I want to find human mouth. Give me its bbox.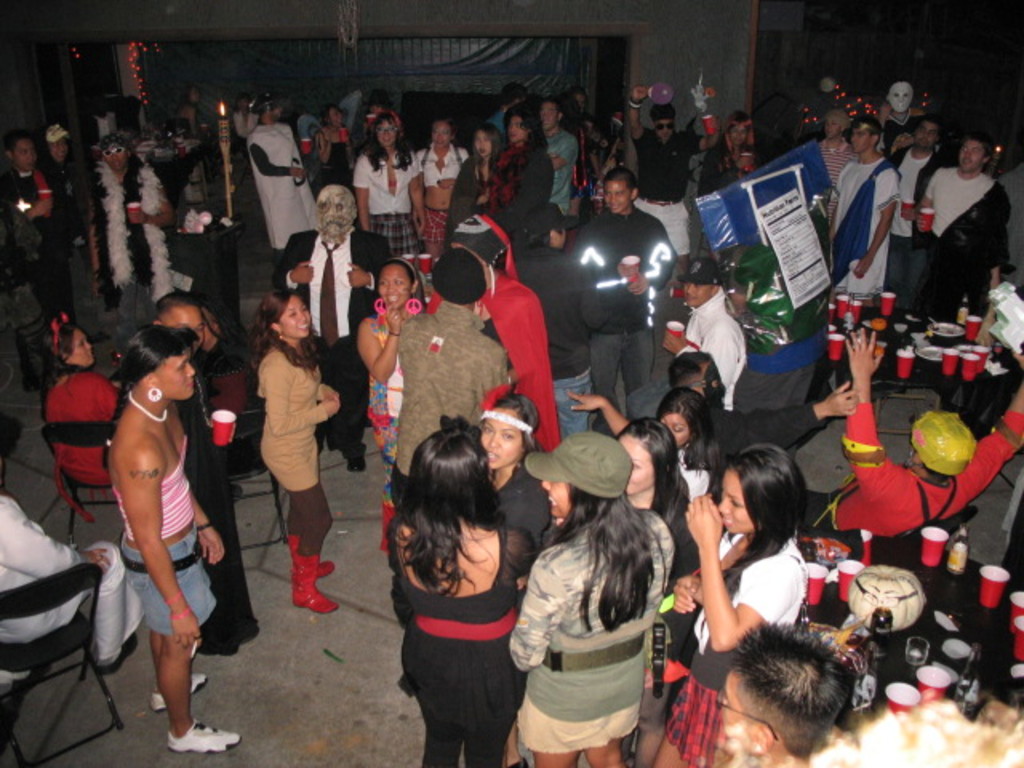
(left=723, top=514, right=733, bottom=522).
